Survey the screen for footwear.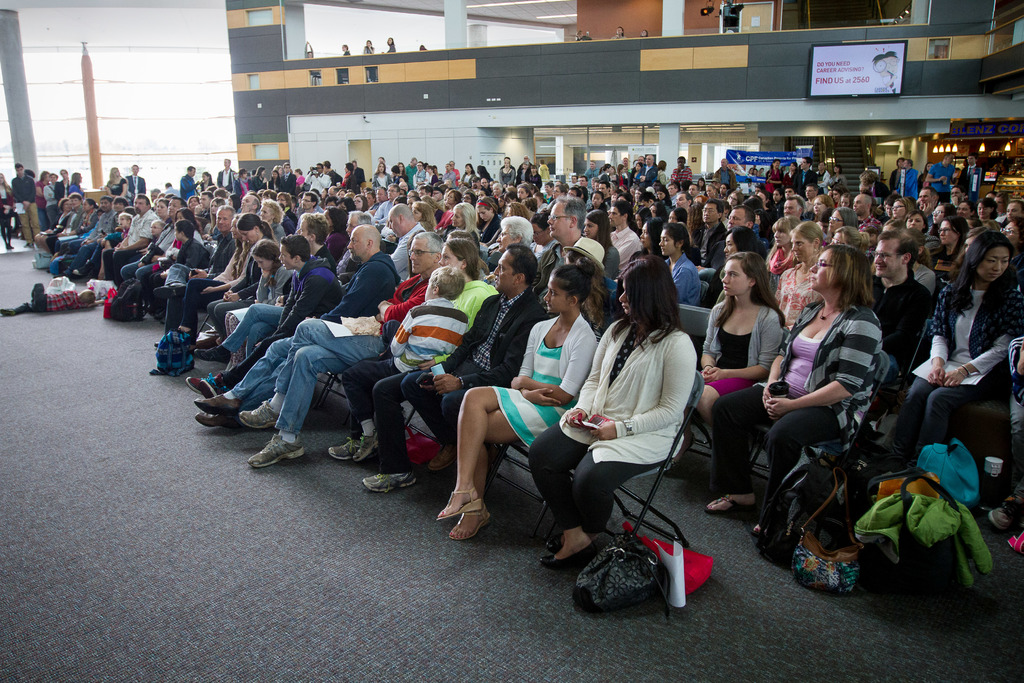
Survey found: 184 370 239 399.
